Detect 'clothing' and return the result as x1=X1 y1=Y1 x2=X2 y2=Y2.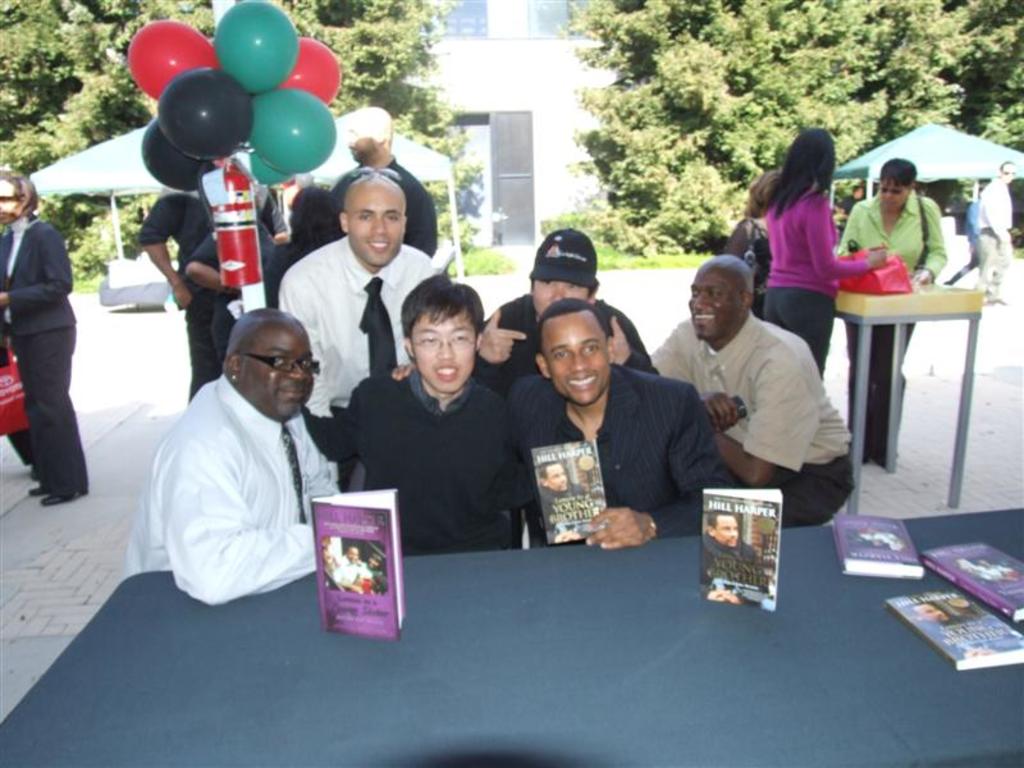
x1=975 y1=178 x2=1011 y2=291.
